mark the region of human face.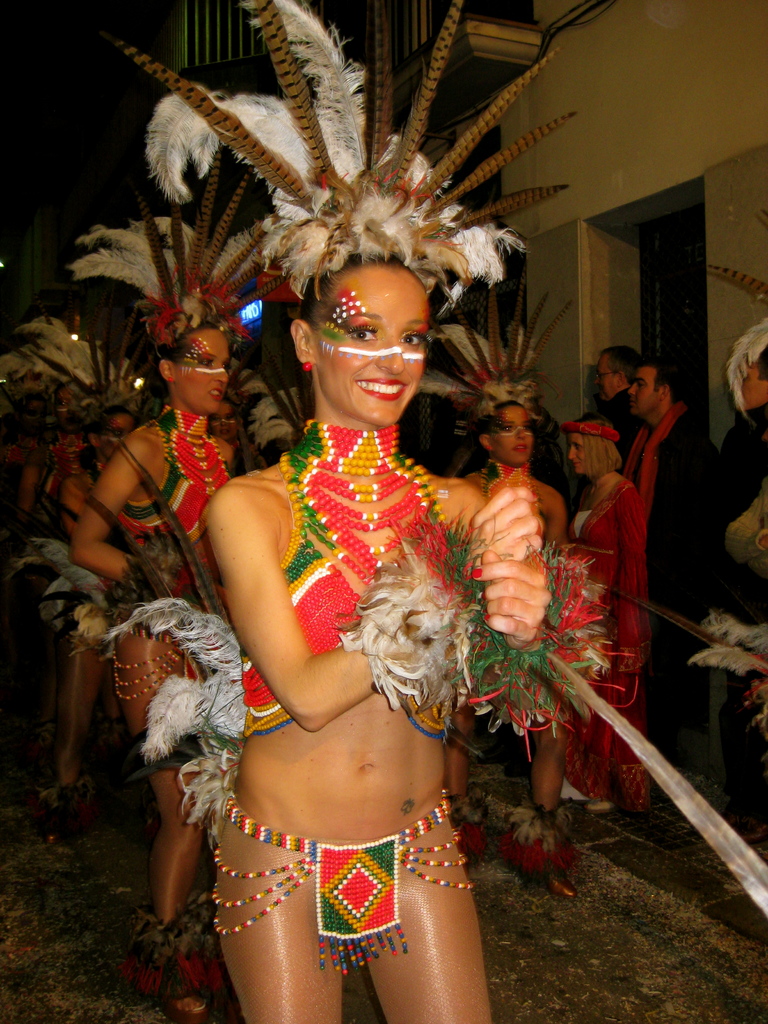
Region: (left=591, top=354, right=621, bottom=400).
